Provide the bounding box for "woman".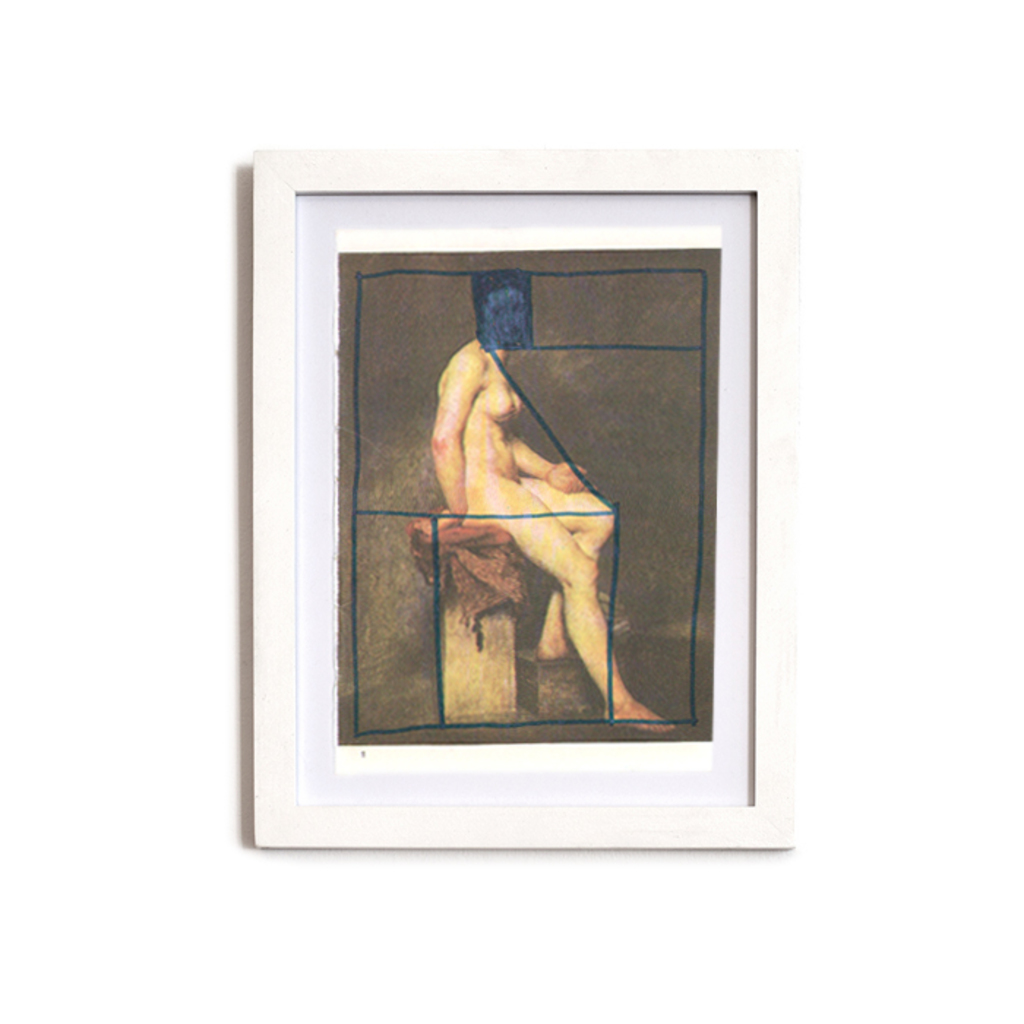
select_region(421, 274, 670, 730).
